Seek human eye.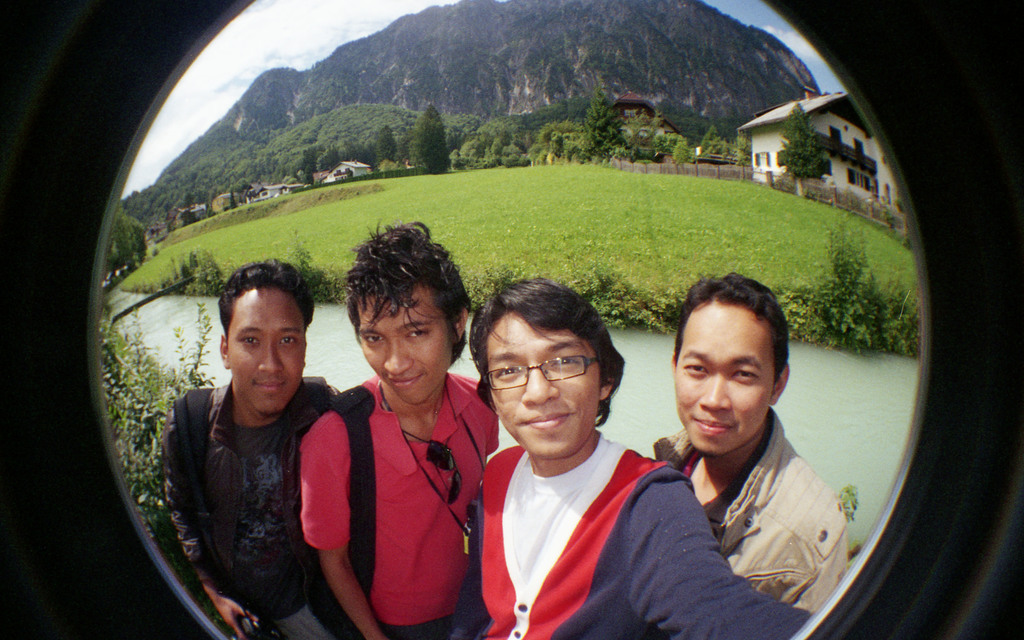
[left=488, top=362, right=524, bottom=392].
